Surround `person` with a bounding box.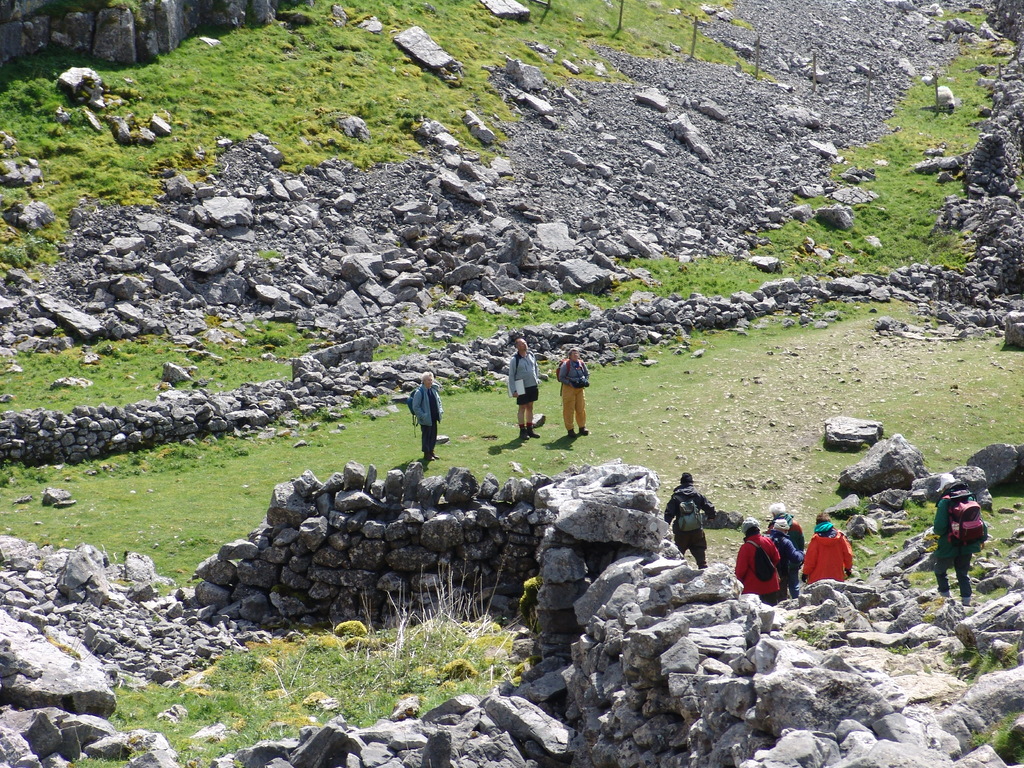
left=412, top=368, right=444, bottom=463.
